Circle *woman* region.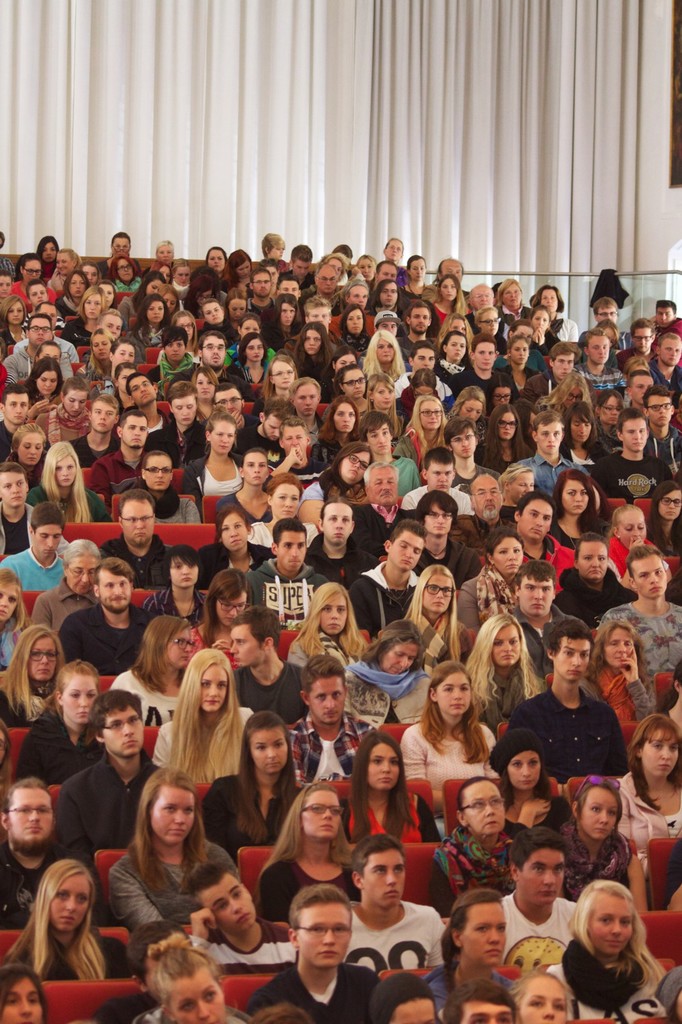
Region: bbox=[496, 332, 540, 395].
